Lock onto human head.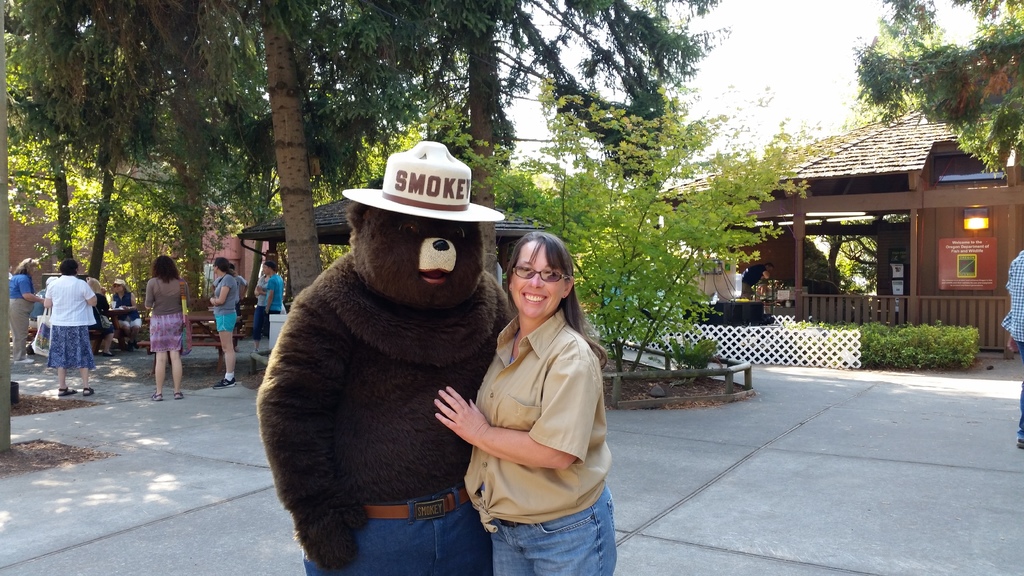
Locked: Rect(111, 277, 127, 294).
